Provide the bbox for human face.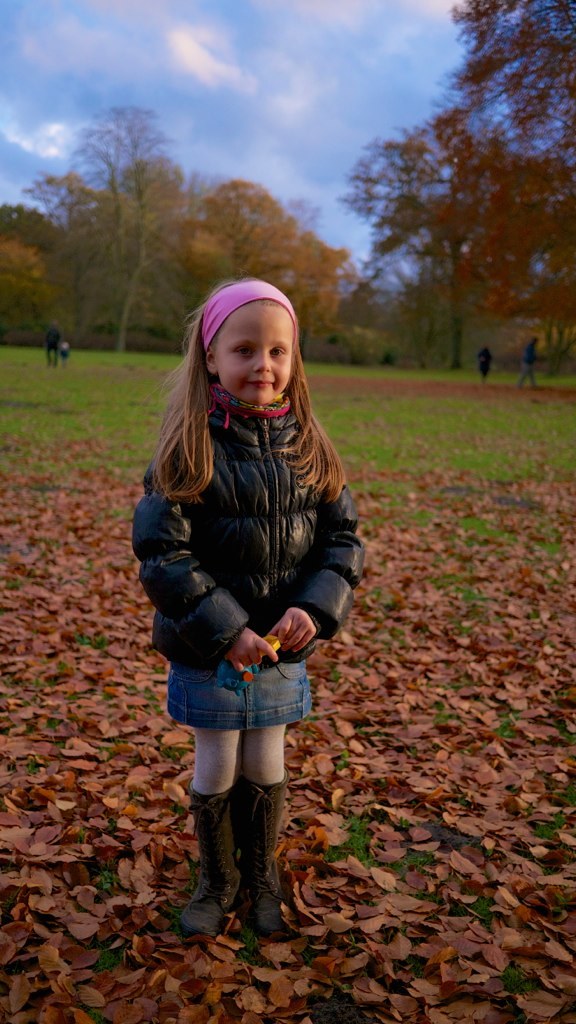
(left=216, top=303, right=294, bottom=407).
